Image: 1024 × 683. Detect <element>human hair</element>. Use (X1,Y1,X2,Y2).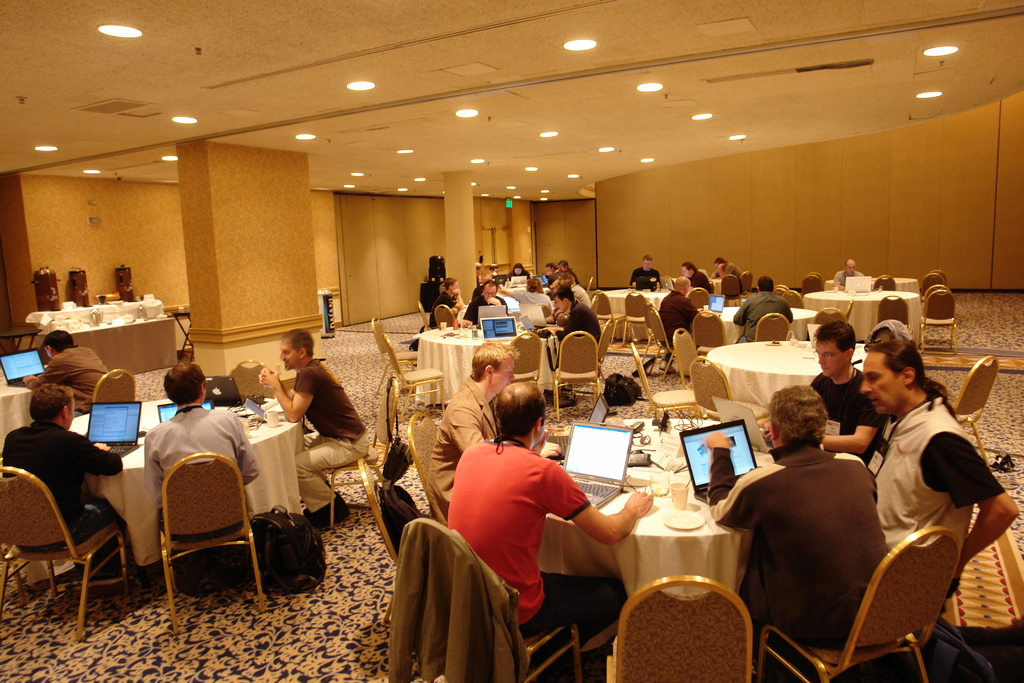
(446,274,460,288).
